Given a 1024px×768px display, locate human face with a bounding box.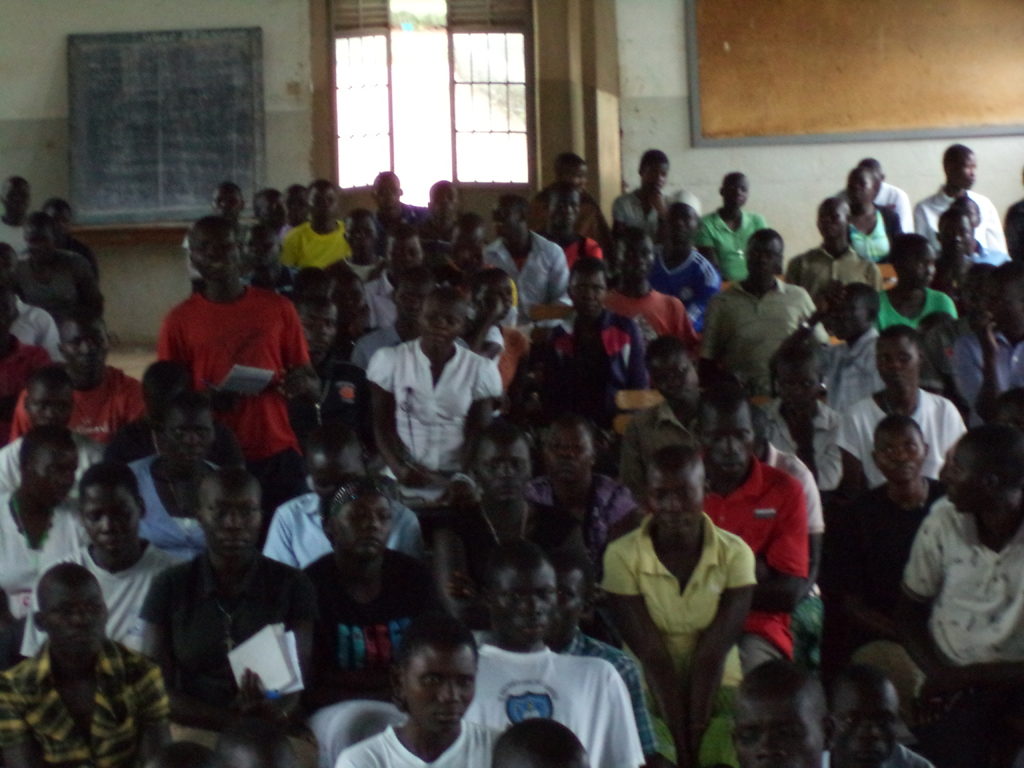
Located: detection(550, 570, 582, 638).
